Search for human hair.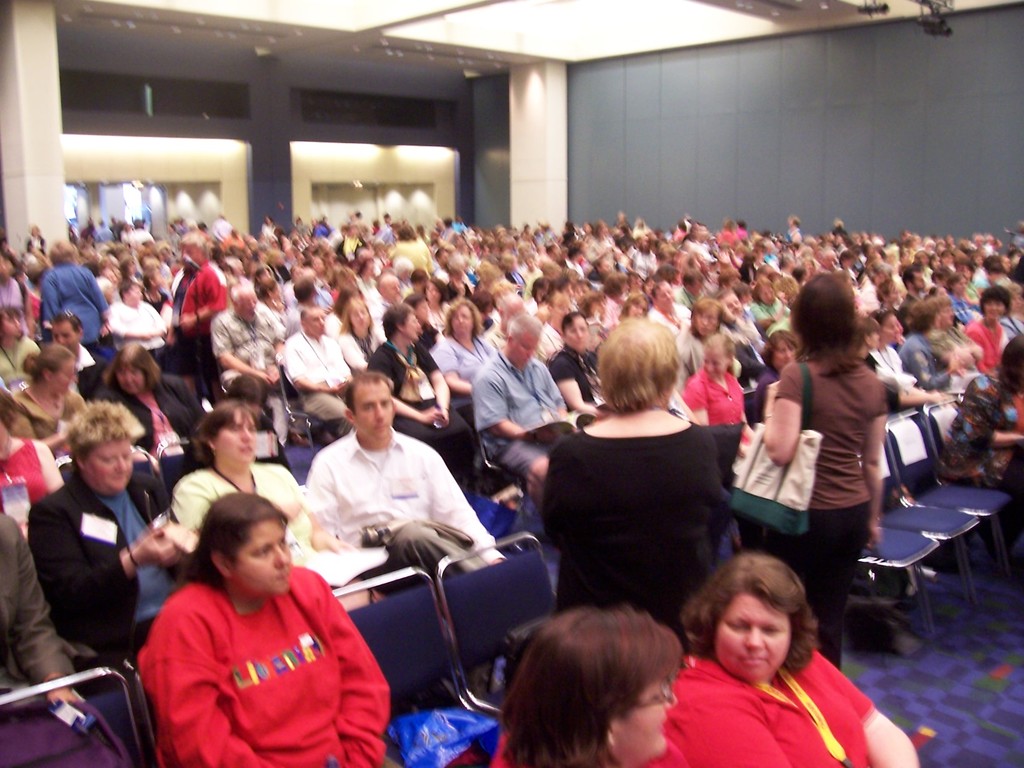
Found at <box>689,297,724,335</box>.
